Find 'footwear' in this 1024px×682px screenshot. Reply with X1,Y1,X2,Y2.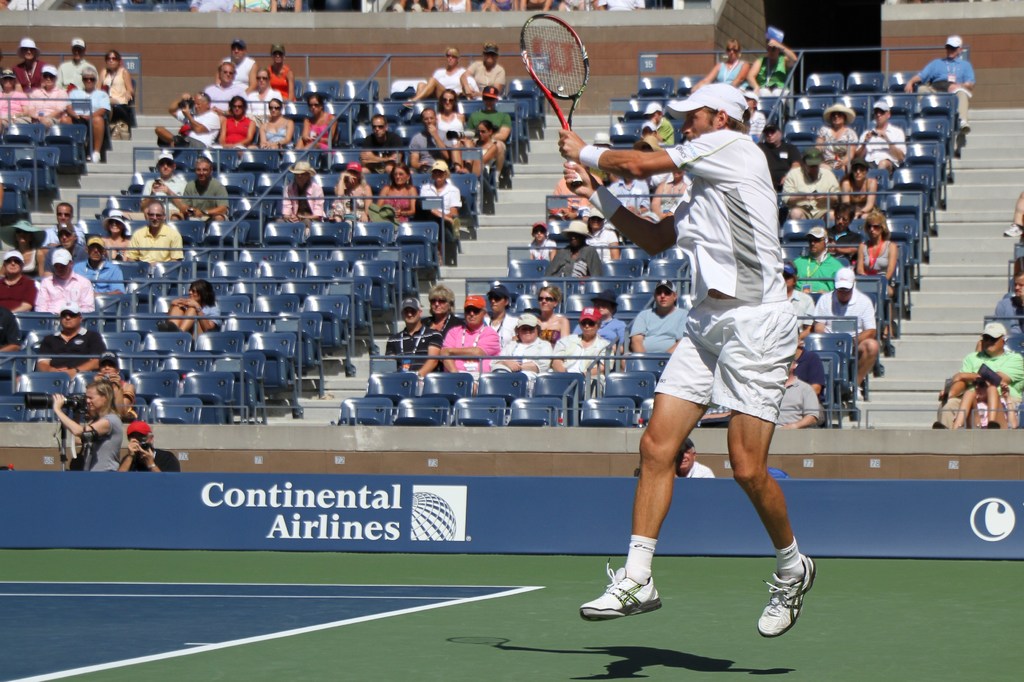
1000,225,1023,240.
